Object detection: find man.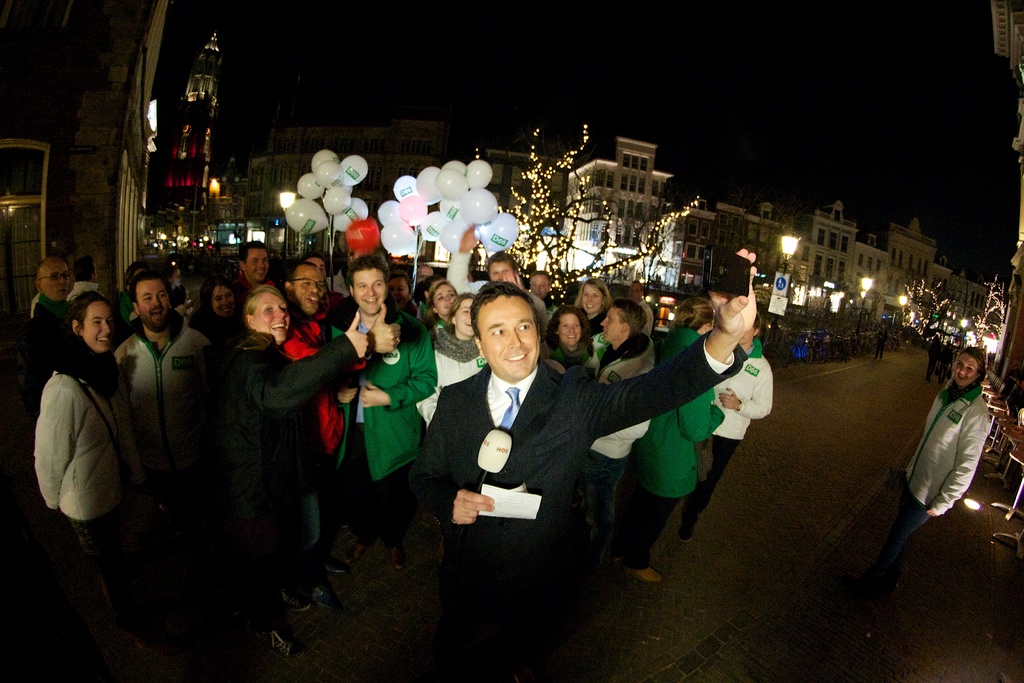
locate(280, 262, 364, 570).
